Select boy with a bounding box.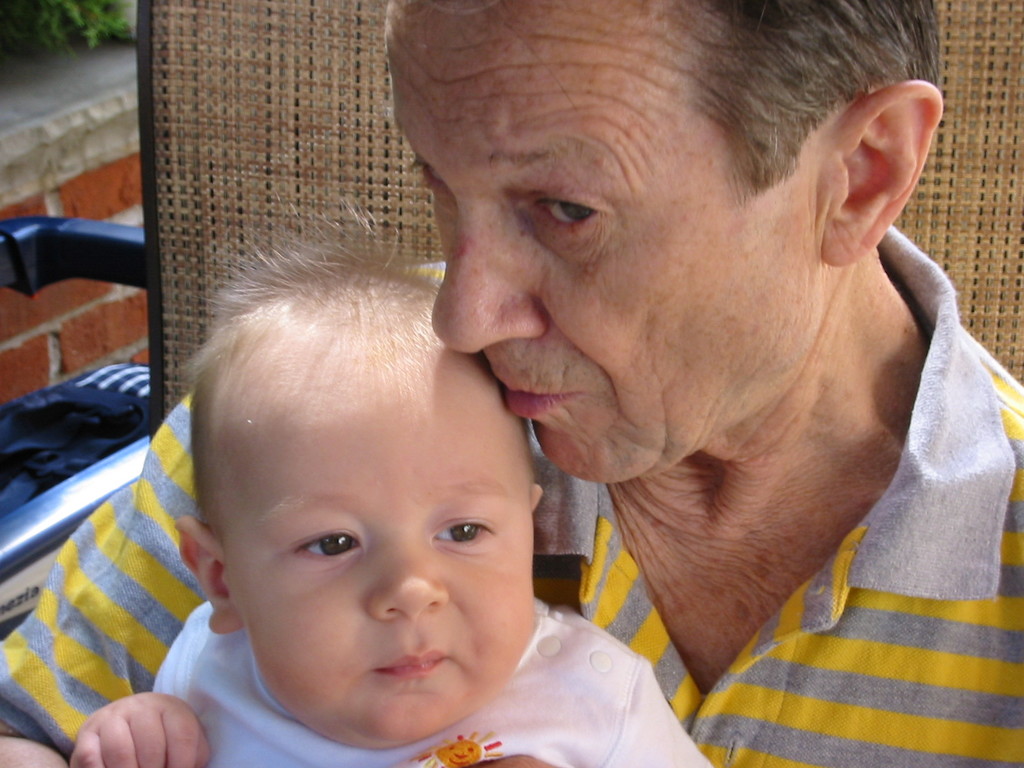
(x1=66, y1=198, x2=723, y2=767).
